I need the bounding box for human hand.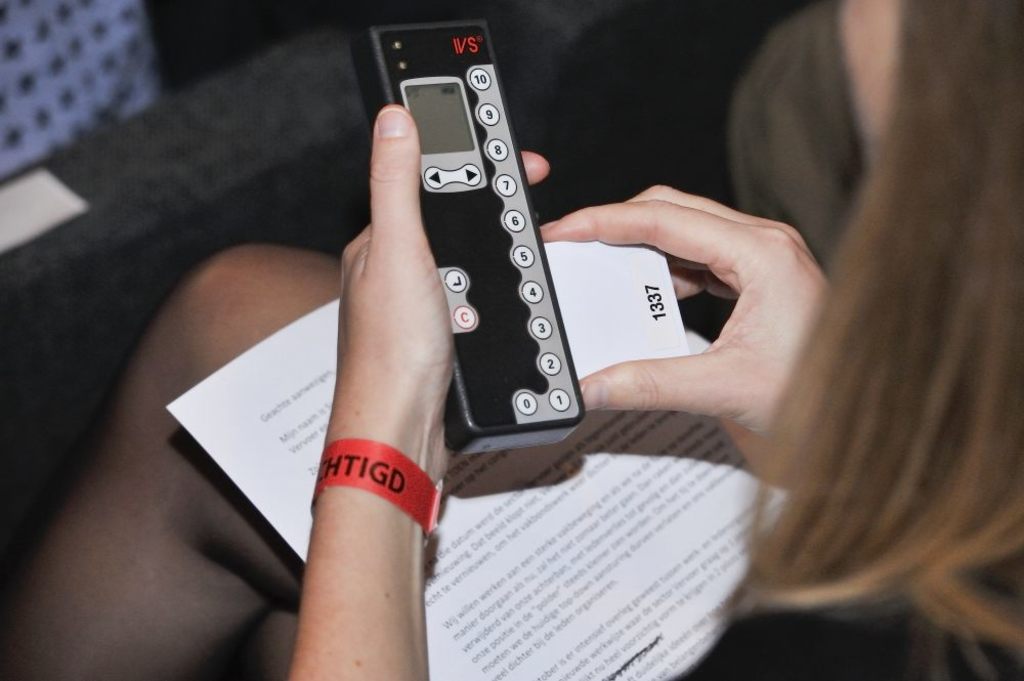
Here it is: {"x1": 547, "y1": 179, "x2": 818, "y2": 450}.
